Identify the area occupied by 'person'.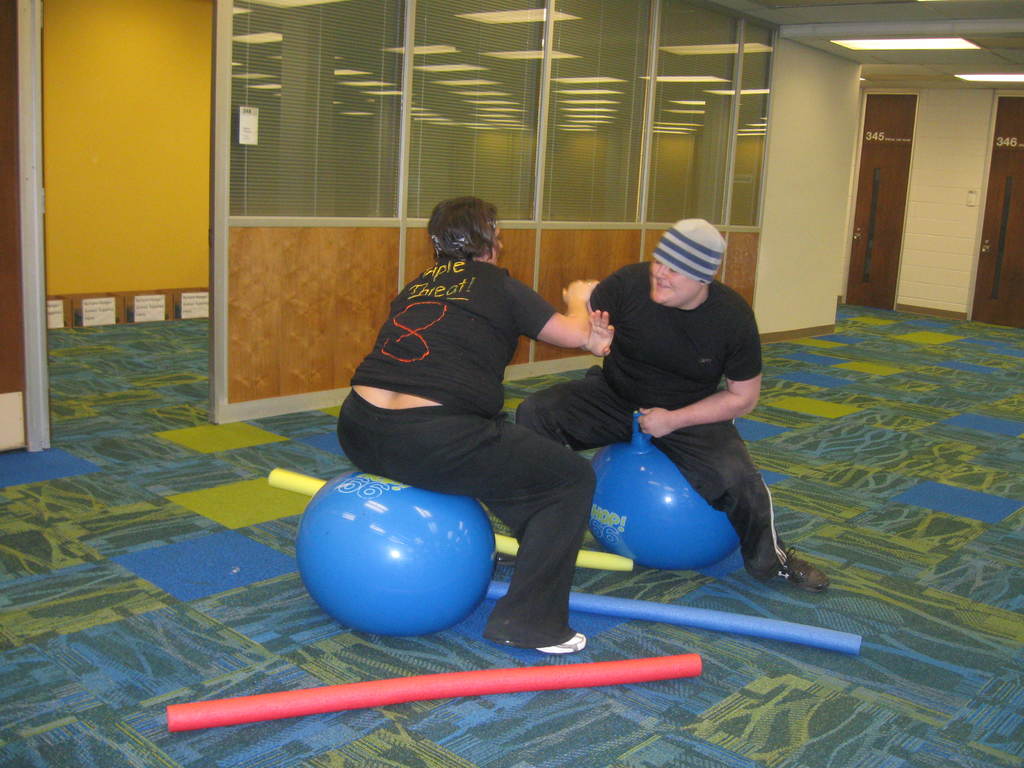
Area: (left=334, top=193, right=621, bottom=635).
